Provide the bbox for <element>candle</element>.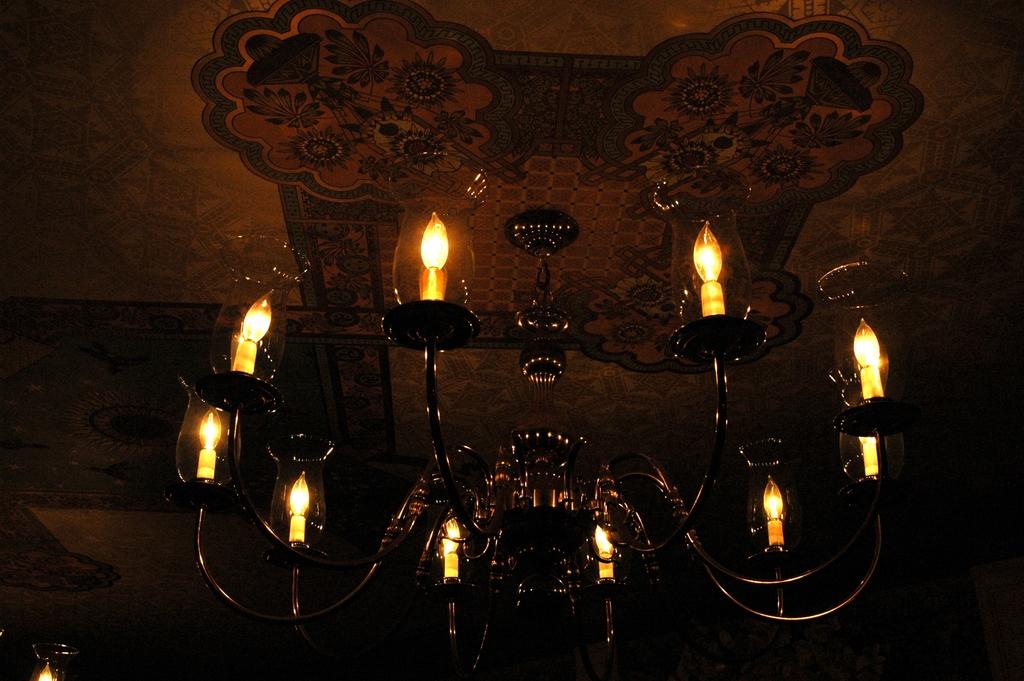
left=597, top=526, right=613, bottom=581.
